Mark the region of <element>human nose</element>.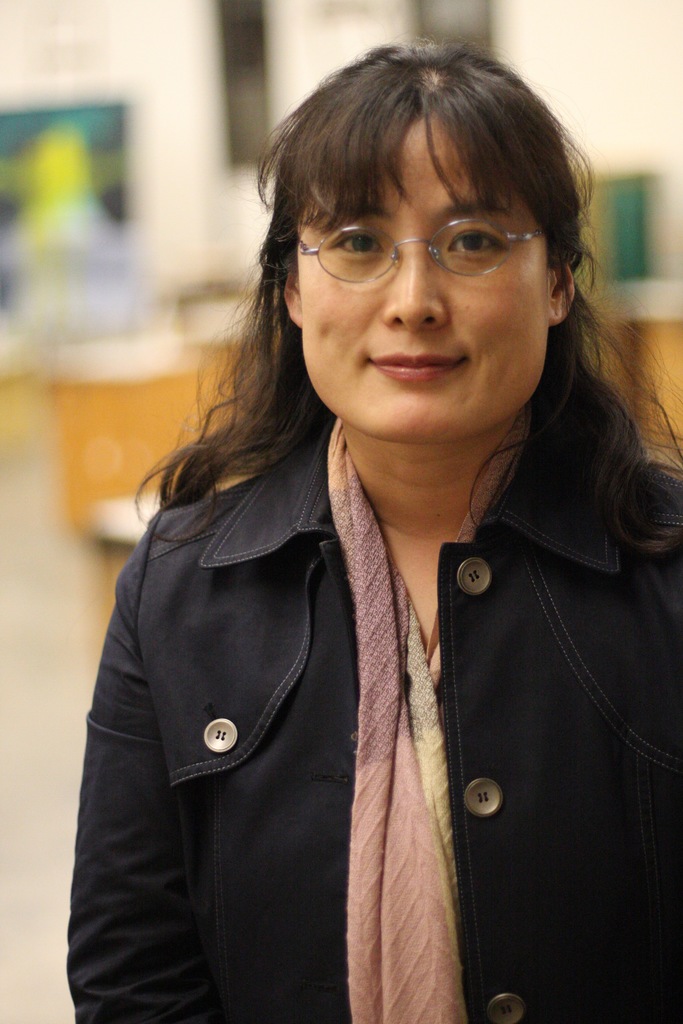
Region: region(381, 232, 449, 324).
